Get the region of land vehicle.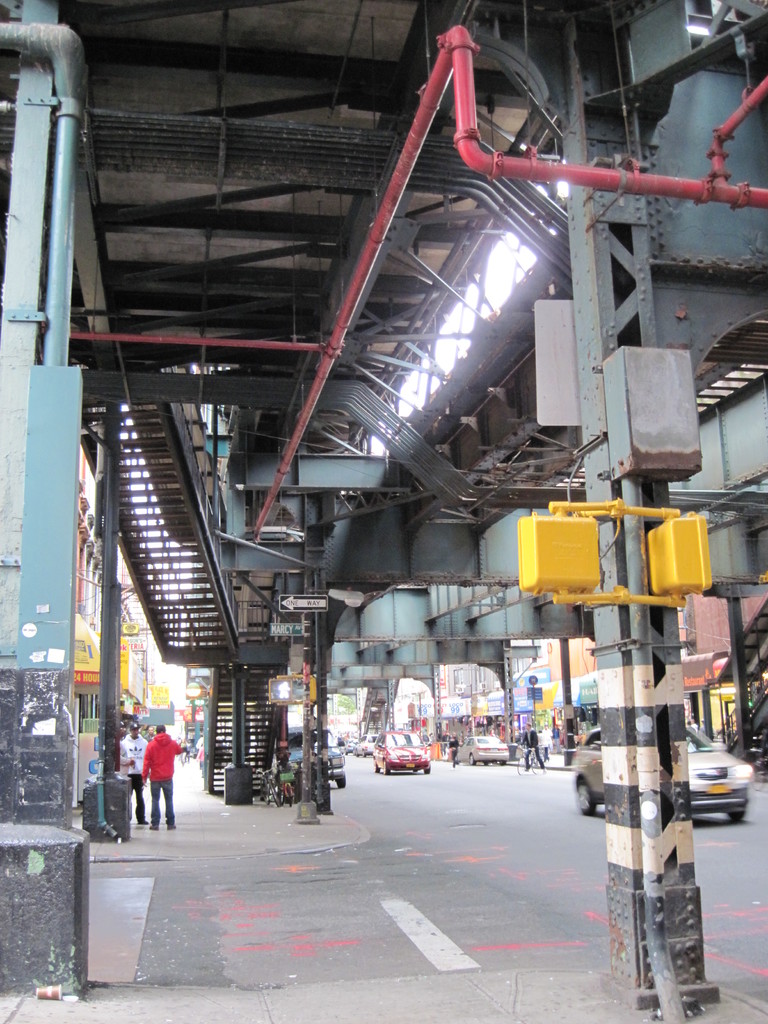
<region>455, 734, 509, 765</region>.
